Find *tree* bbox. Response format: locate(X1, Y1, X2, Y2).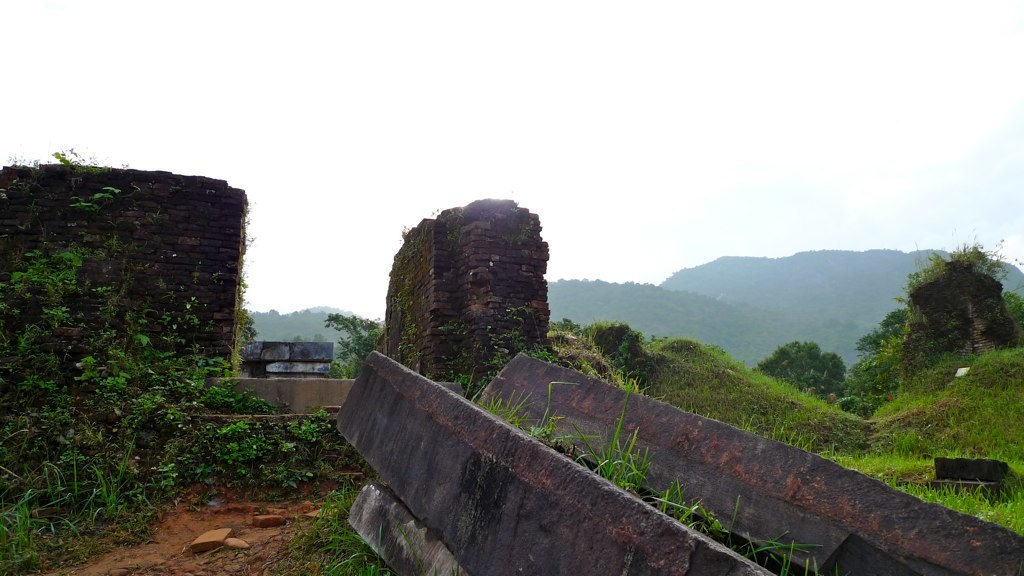
locate(747, 332, 856, 402).
